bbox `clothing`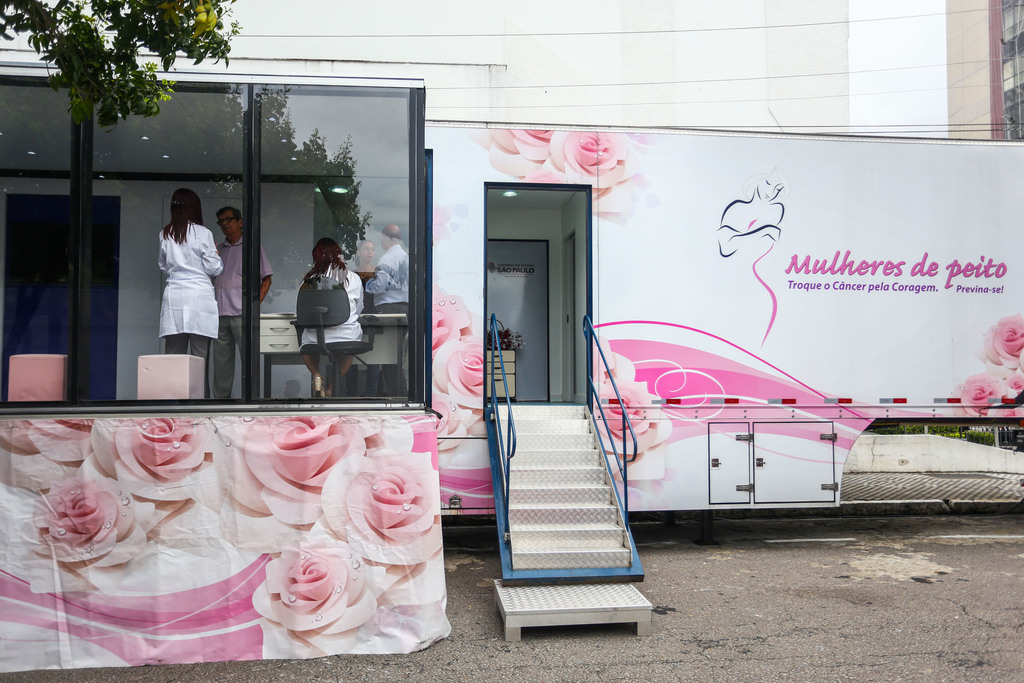
142/211/220/357
